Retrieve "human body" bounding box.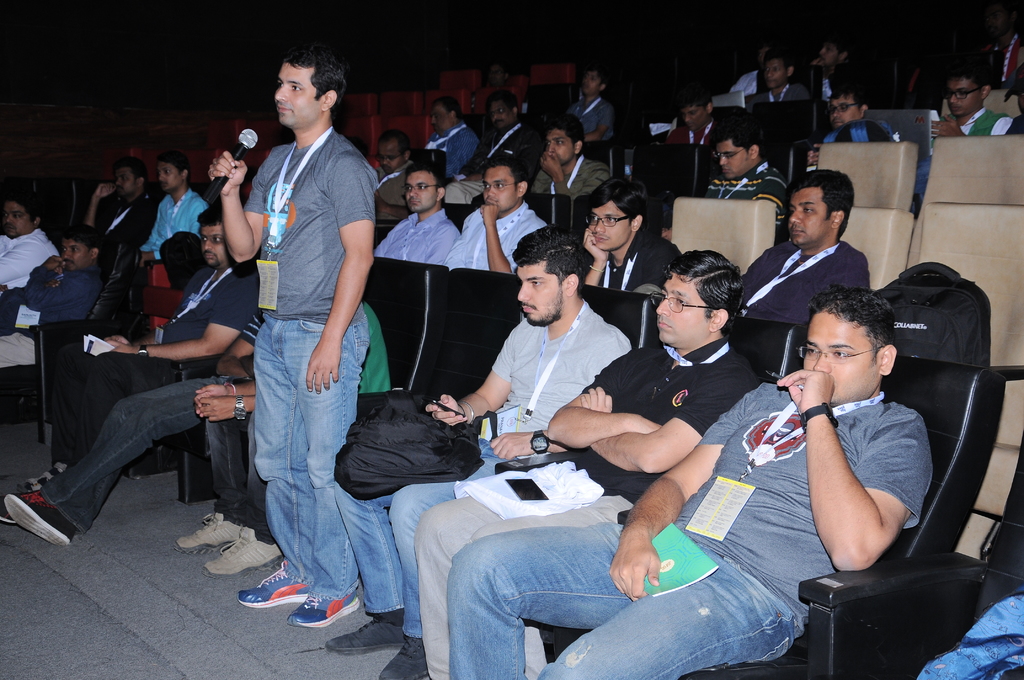
Bounding box: (370, 160, 415, 223).
